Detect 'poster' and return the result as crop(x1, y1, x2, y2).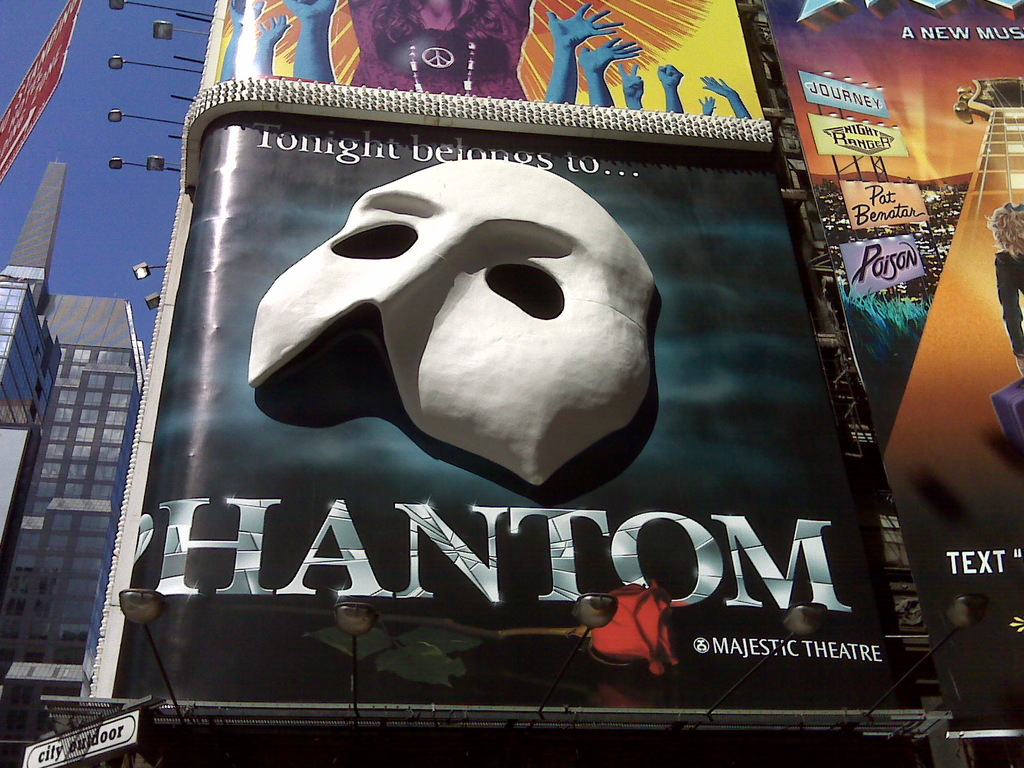
crop(103, 106, 928, 712).
